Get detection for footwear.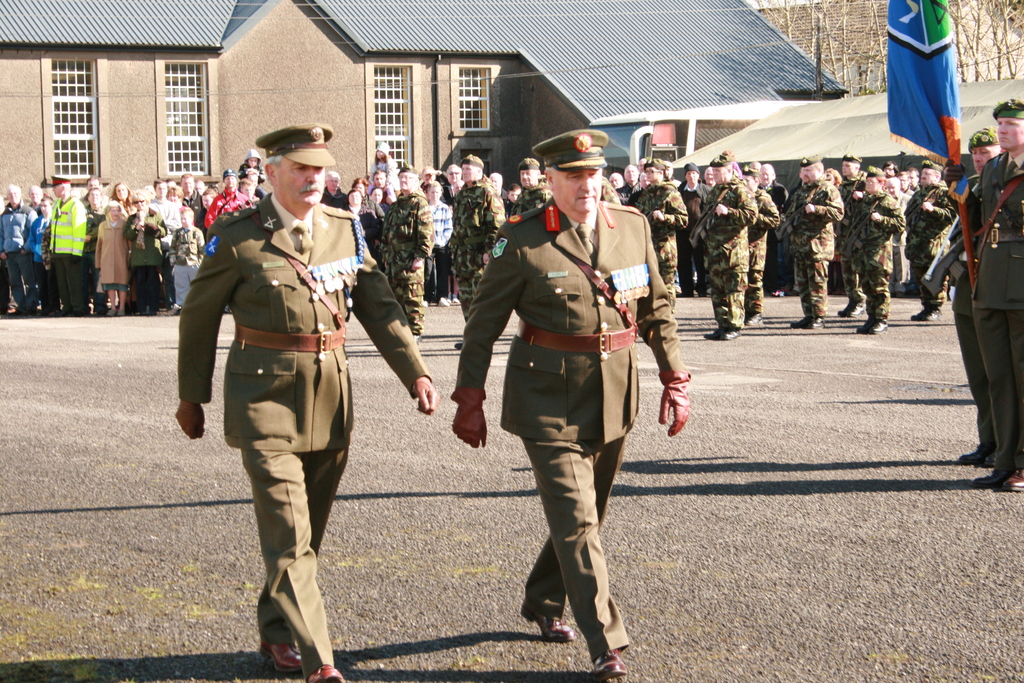
Detection: rect(743, 312, 760, 325).
